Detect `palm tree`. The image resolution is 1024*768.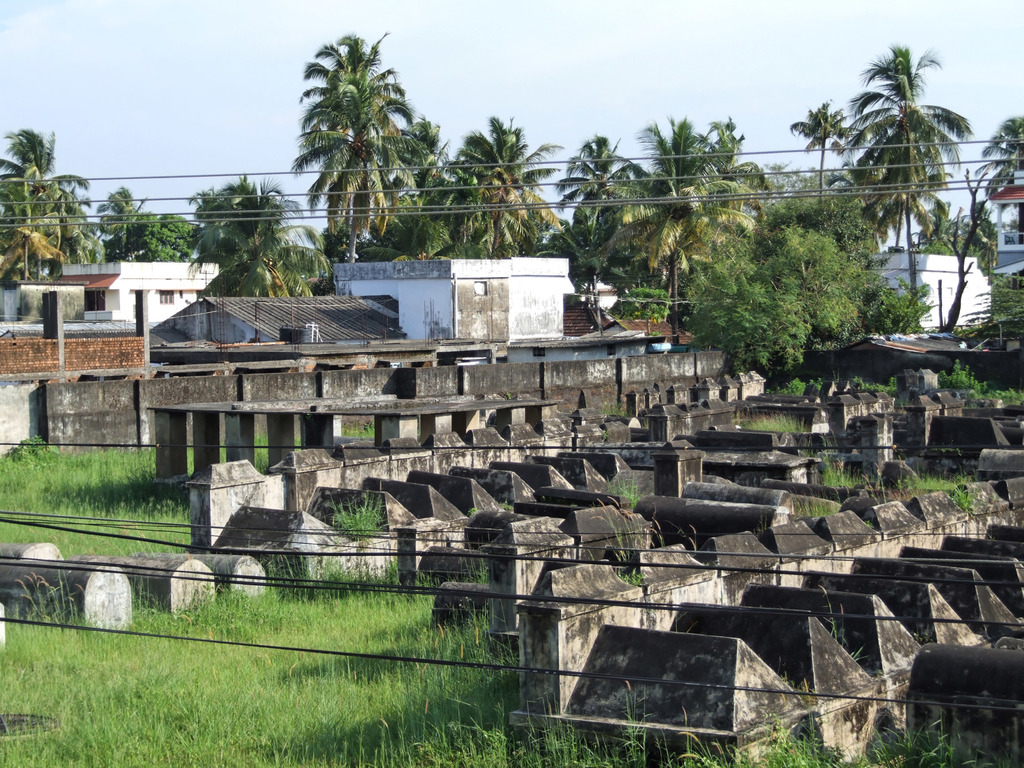
l=444, t=127, r=535, b=262.
